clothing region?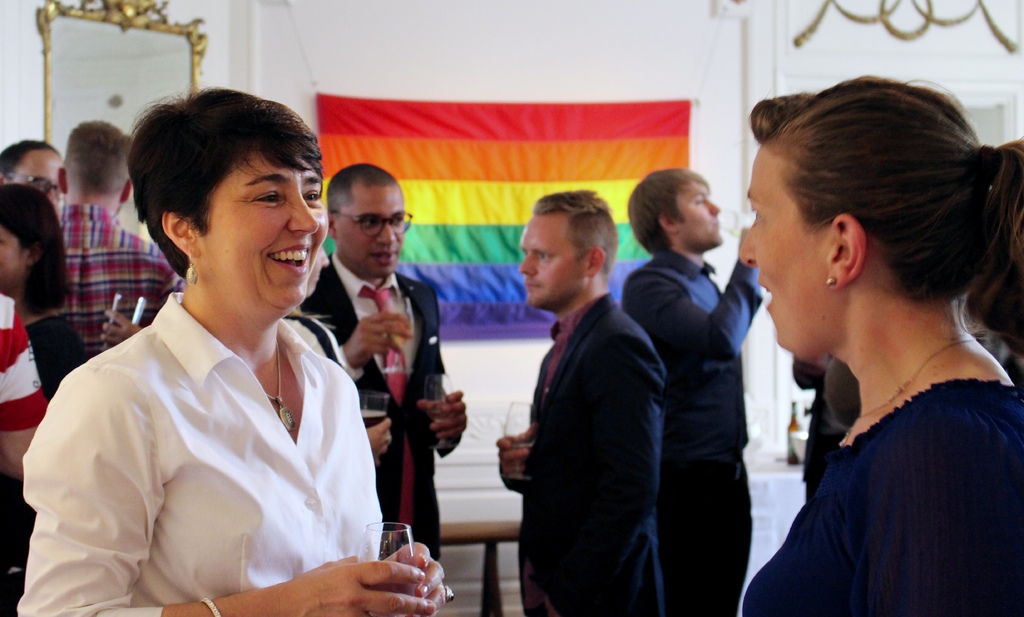
{"left": 302, "top": 259, "right": 447, "bottom": 559}
